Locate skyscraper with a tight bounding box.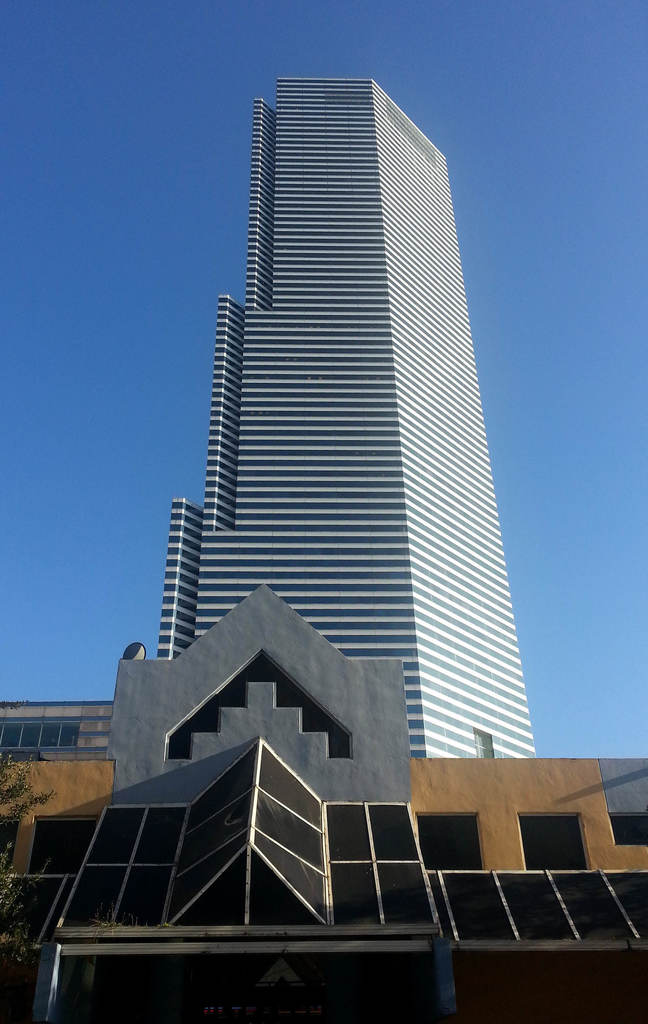
x1=125, y1=95, x2=540, y2=757.
